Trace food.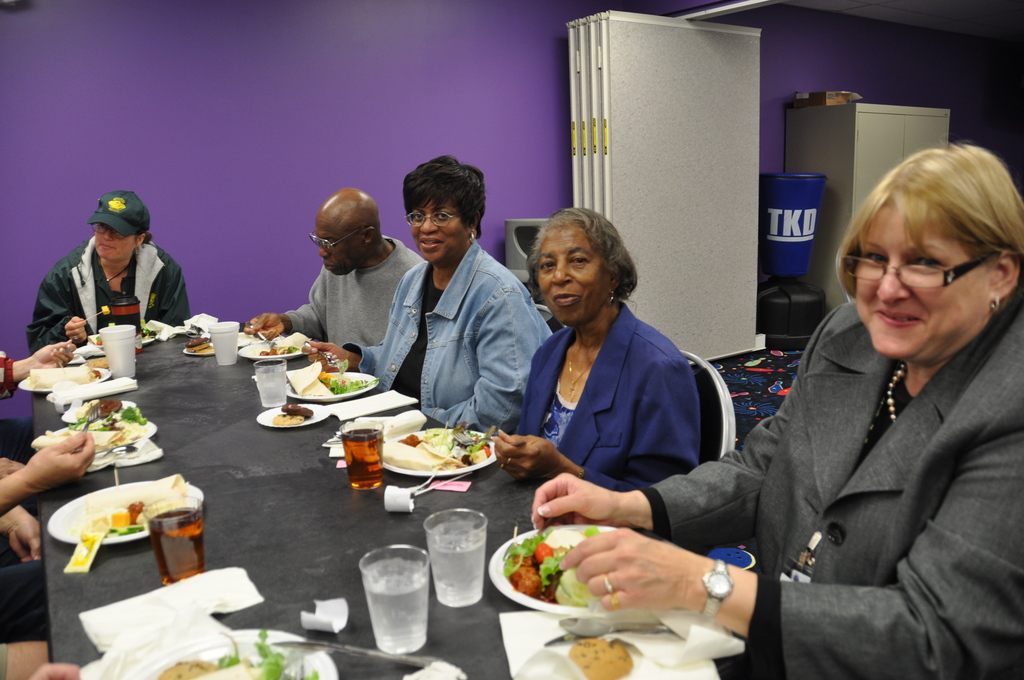
Traced to select_region(280, 400, 312, 417).
